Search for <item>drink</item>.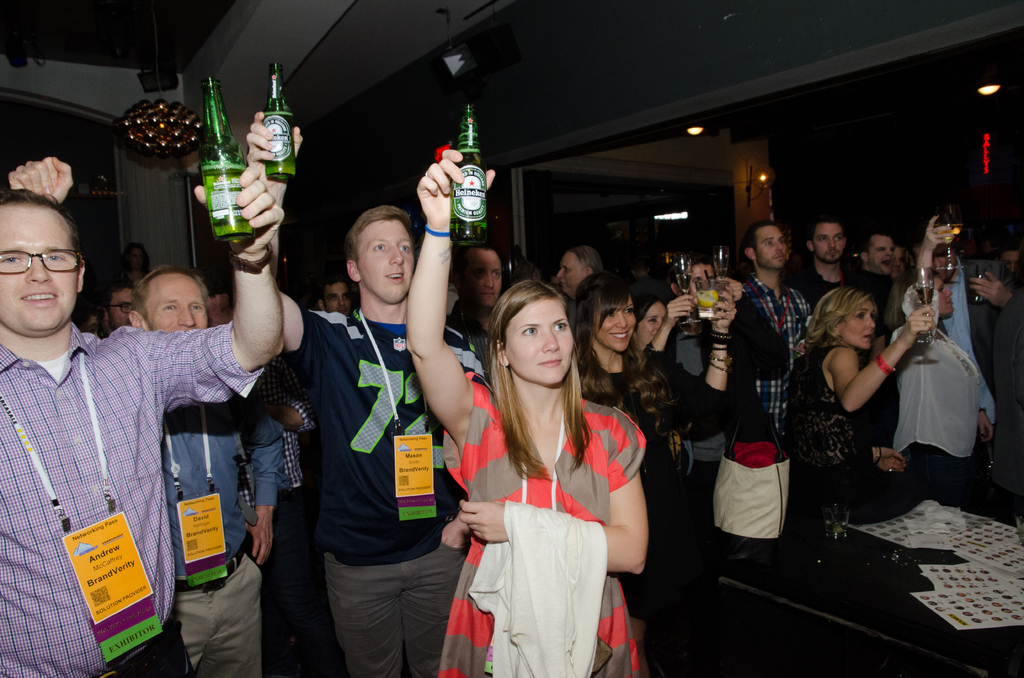
Found at (left=675, top=274, right=690, bottom=299).
